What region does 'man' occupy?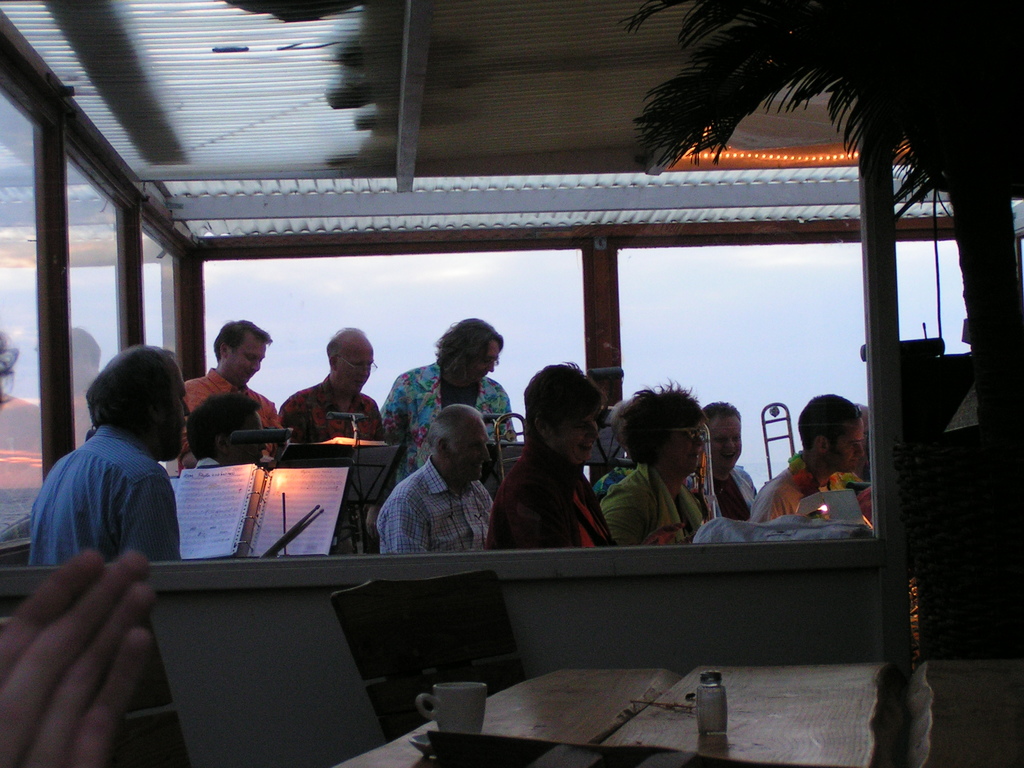
(x1=277, y1=328, x2=383, y2=447).
